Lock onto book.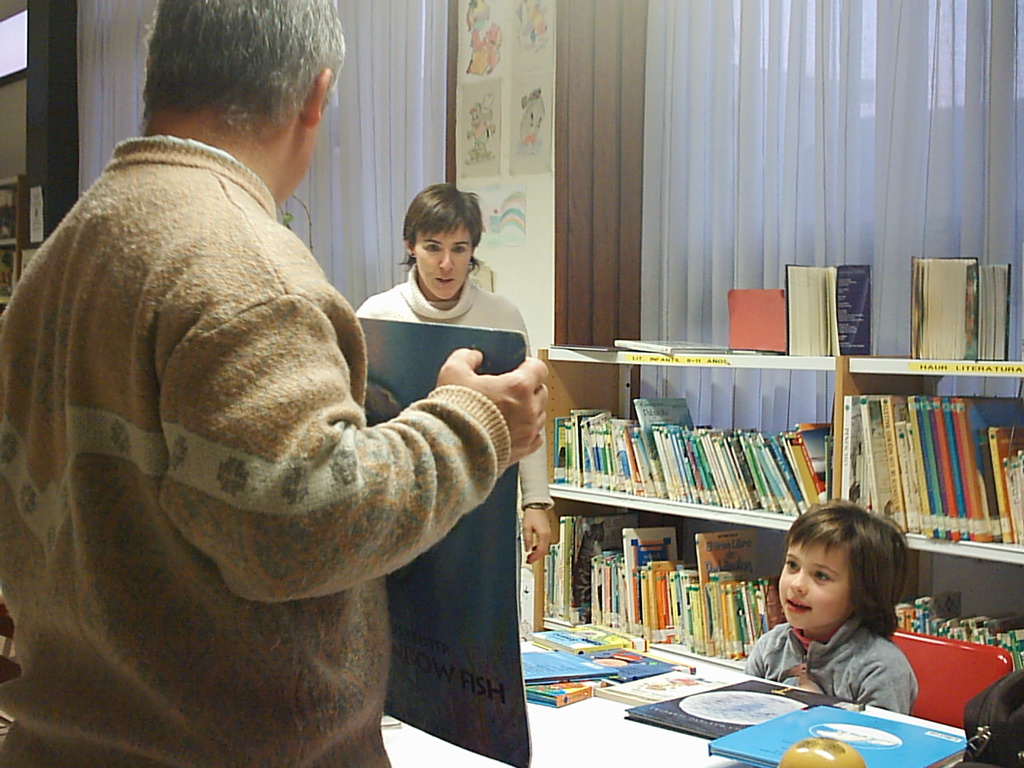
Locked: locate(538, 619, 652, 655).
